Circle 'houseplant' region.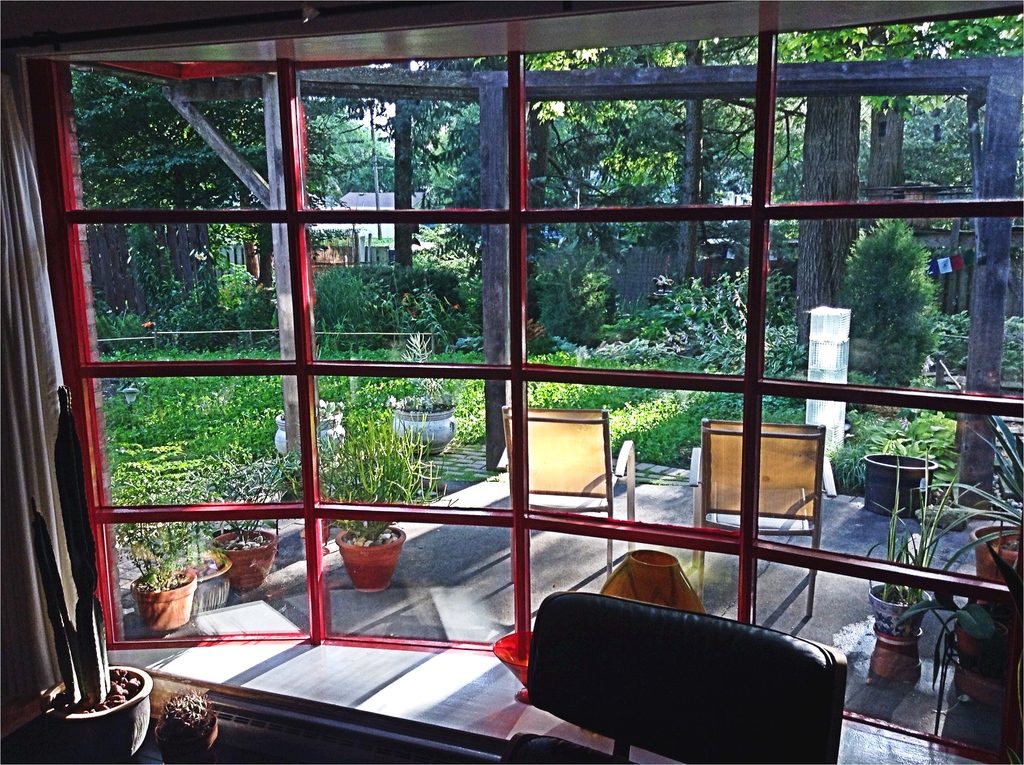
Region: l=321, t=411, r=430, b=600.
